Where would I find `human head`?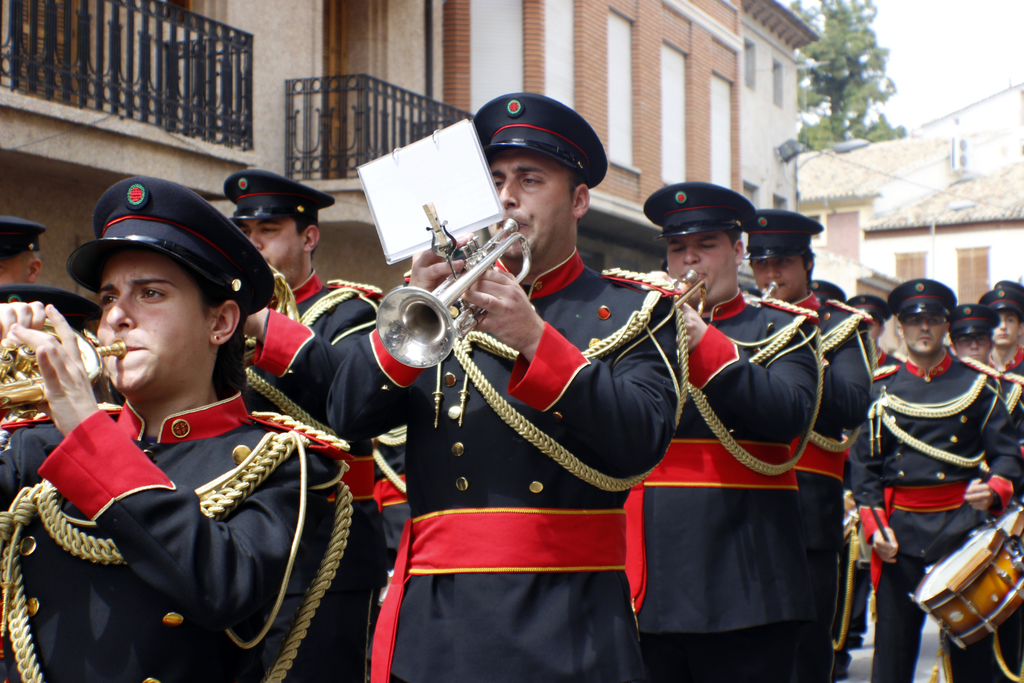
At {"x1": 68, "y1": 176, "x2": 267, "y2": 424}.
